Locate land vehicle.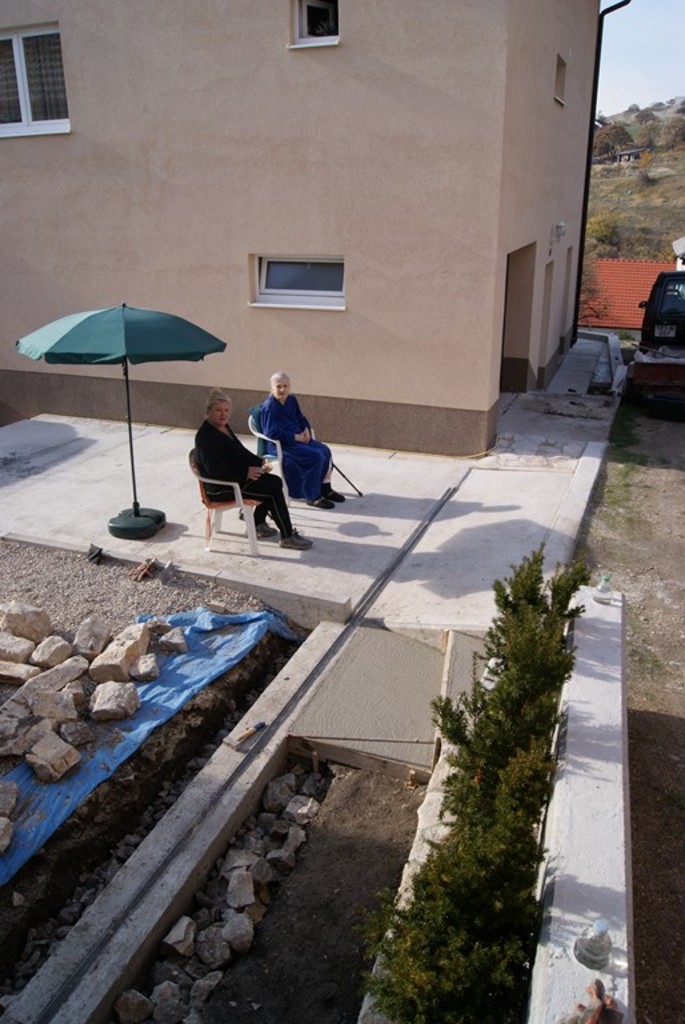
Bounding box: bbox=(625, 271, 684, 417).
